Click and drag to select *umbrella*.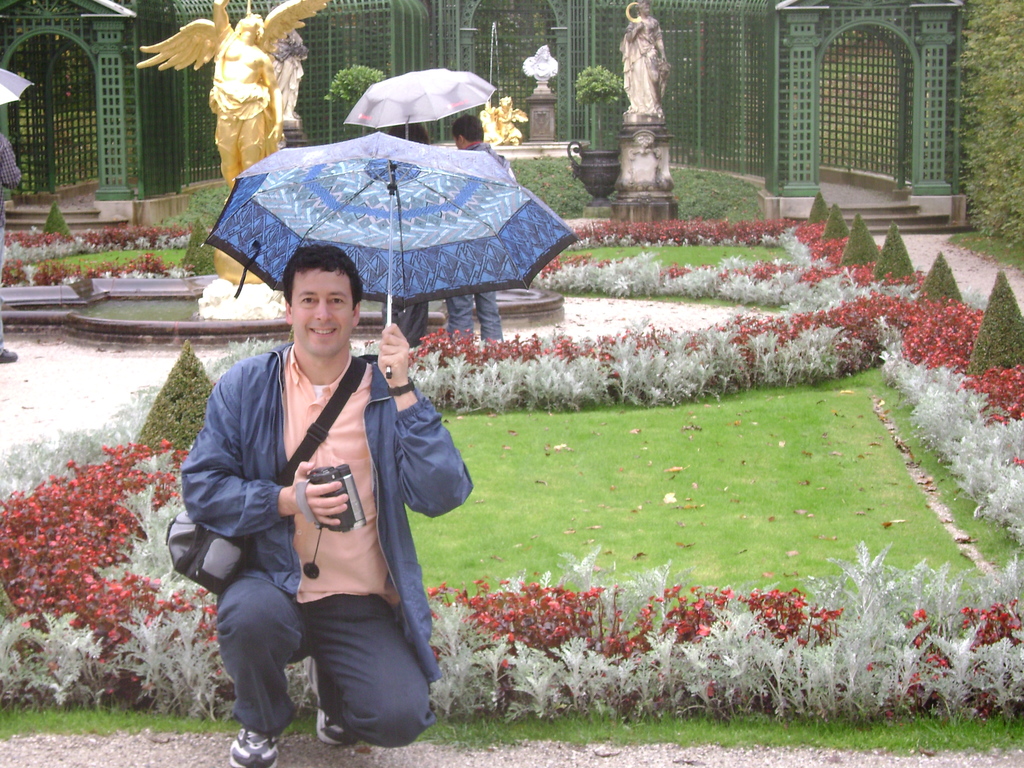
Selection: 0/69/35/105.
